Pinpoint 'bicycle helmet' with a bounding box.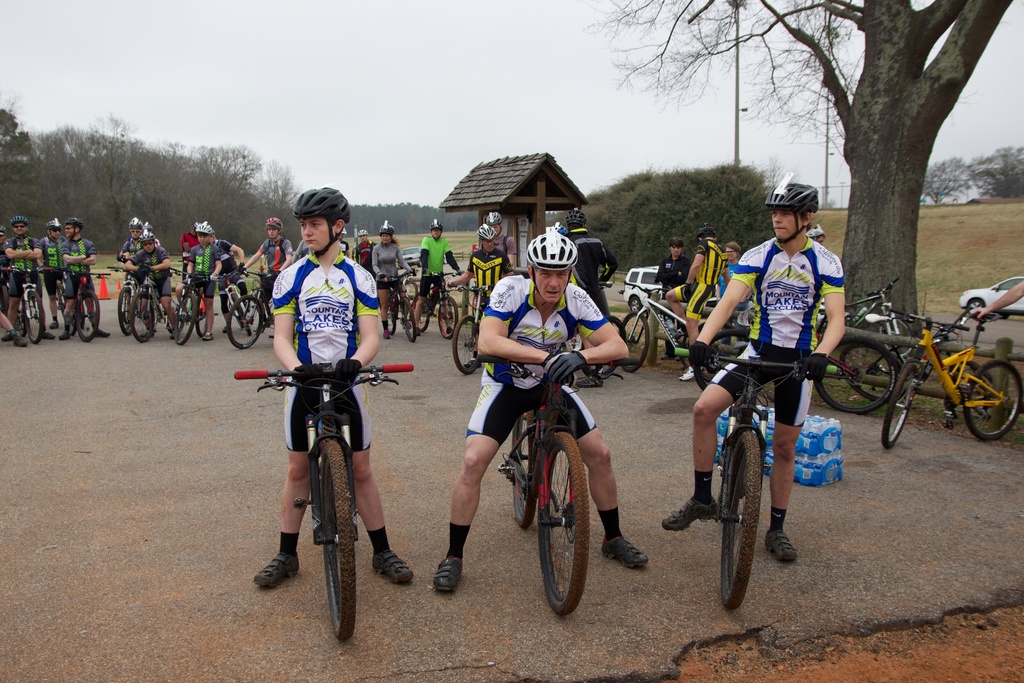
crop(269, 218, 279, 231).
